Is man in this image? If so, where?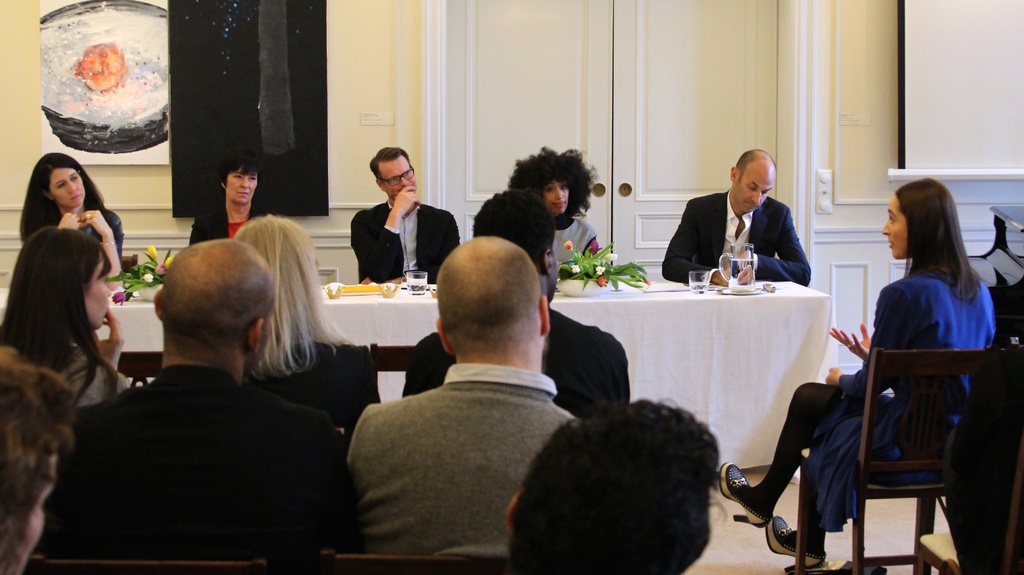
Yes, at (397, 188, 632, 429).
